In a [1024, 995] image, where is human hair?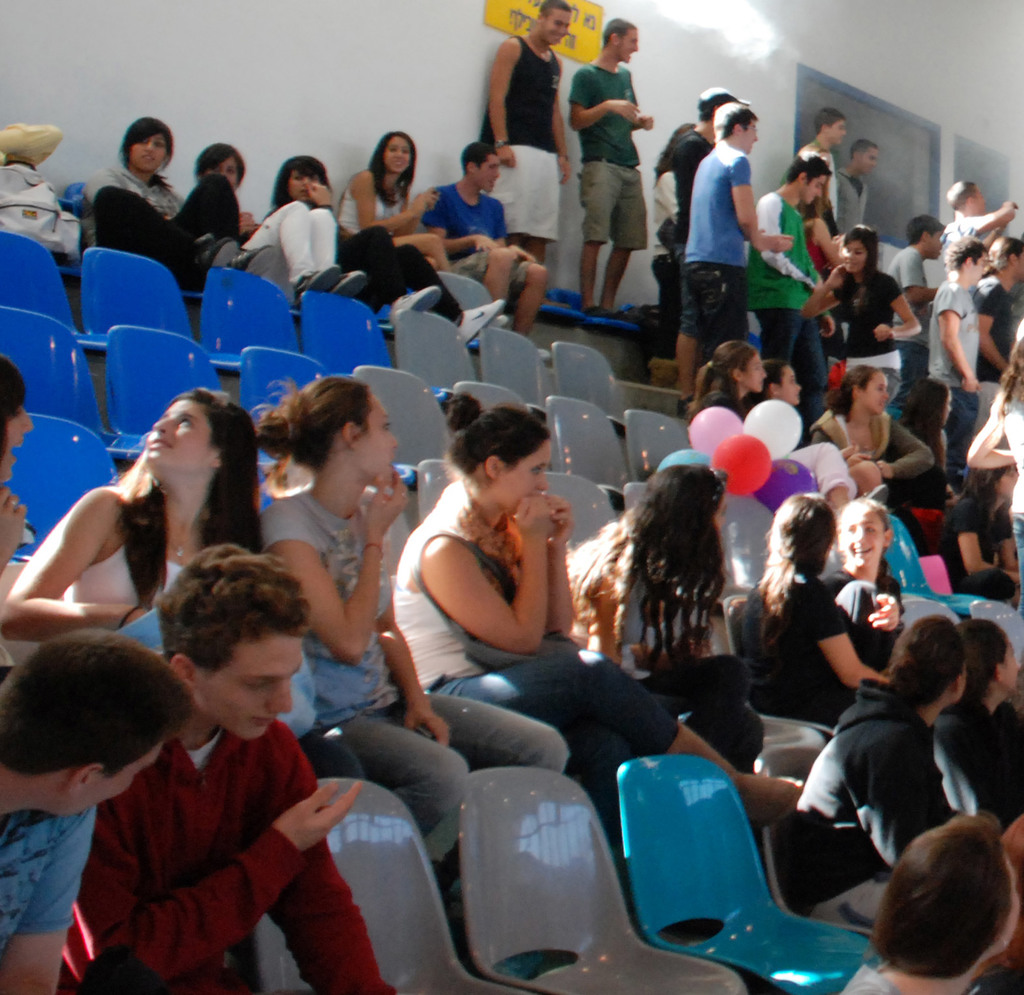
458,151,493,182.
